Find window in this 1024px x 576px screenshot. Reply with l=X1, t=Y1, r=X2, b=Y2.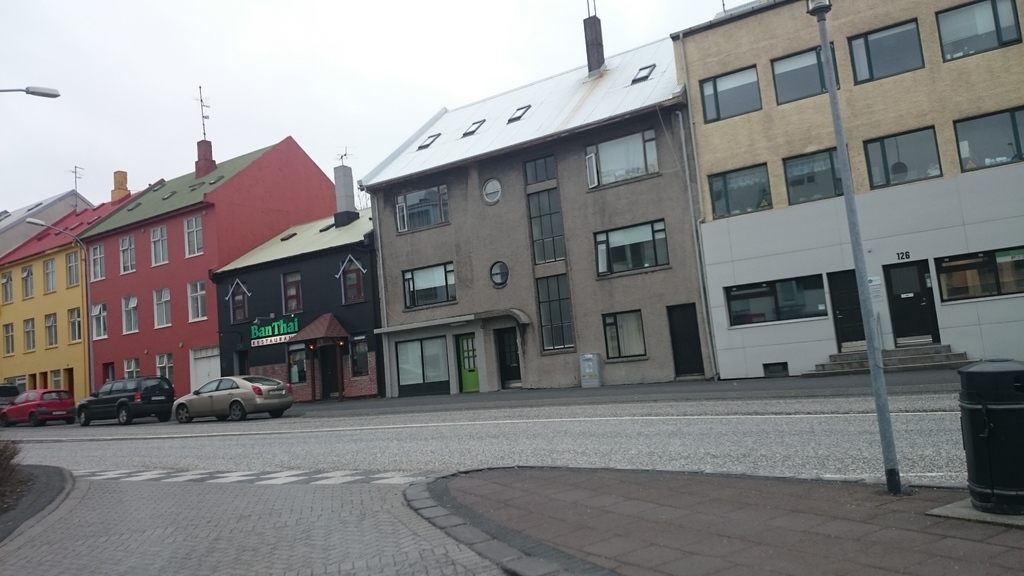
l=951, t=100, r=1023, b=177.
